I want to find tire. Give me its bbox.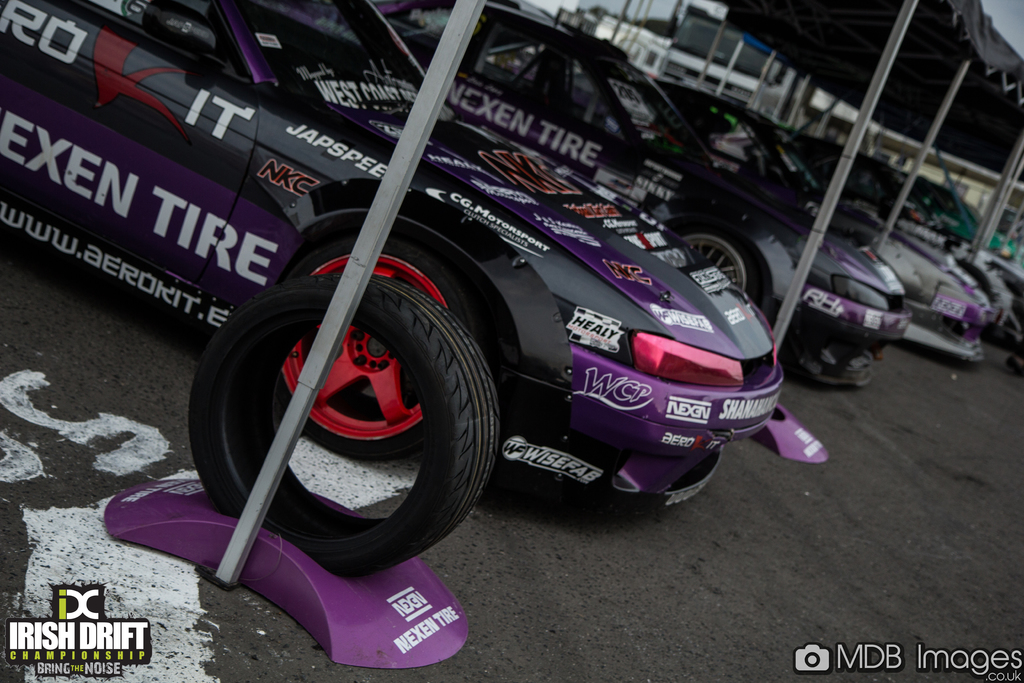
rect(175, 274, 497, 579).
